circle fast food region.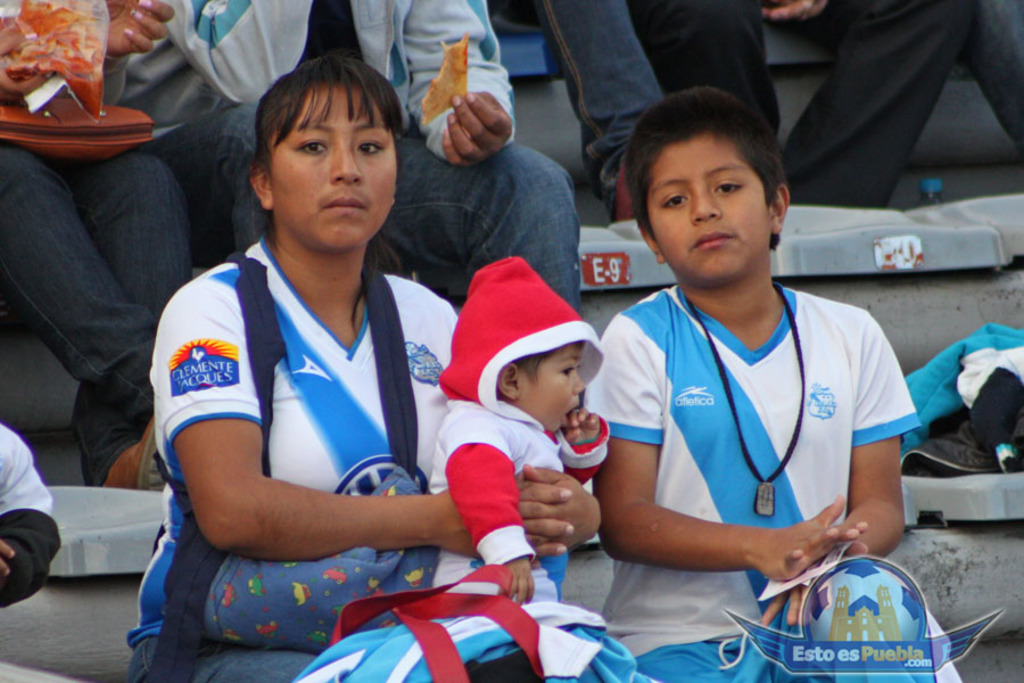
Region: 419 32 468 127.
